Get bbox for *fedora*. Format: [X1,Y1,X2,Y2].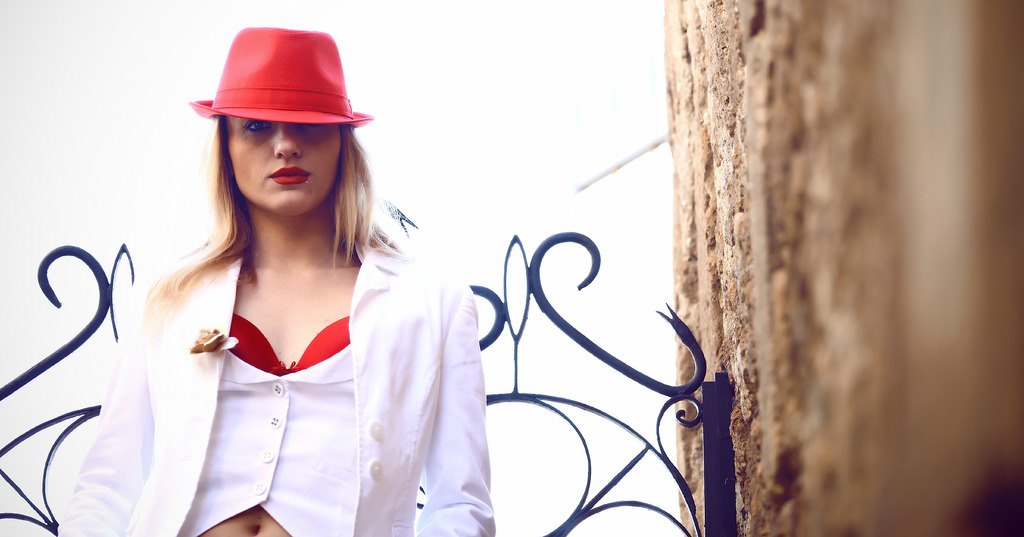
[193,29,367,124].
